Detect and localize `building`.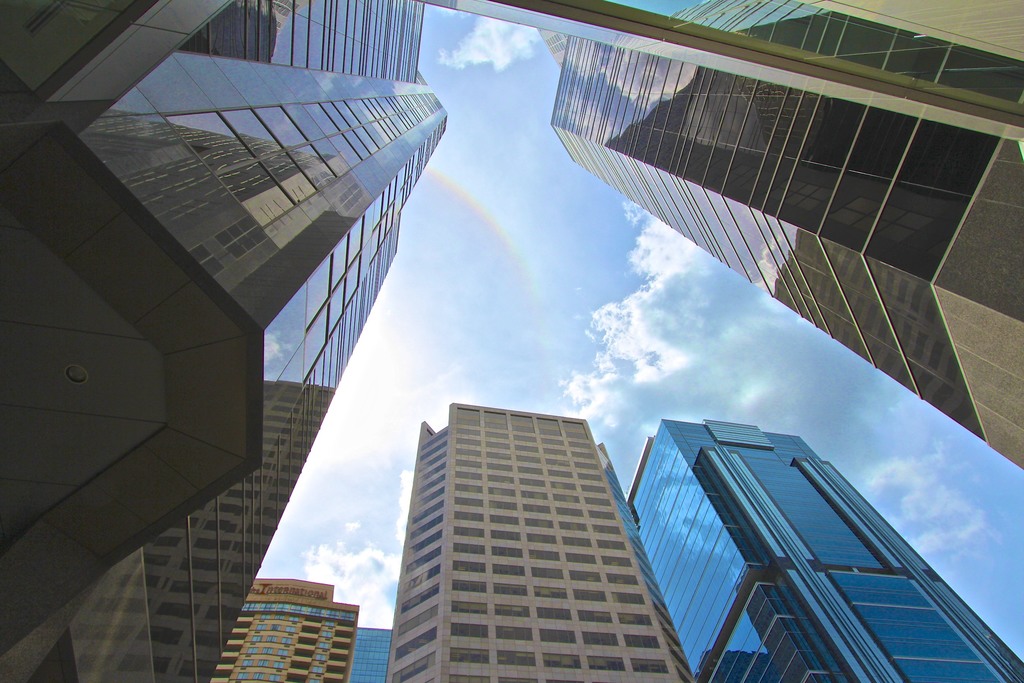
Localized at {"x1": 348, "y1": 626, "x2": 391, "y2": 682}.
